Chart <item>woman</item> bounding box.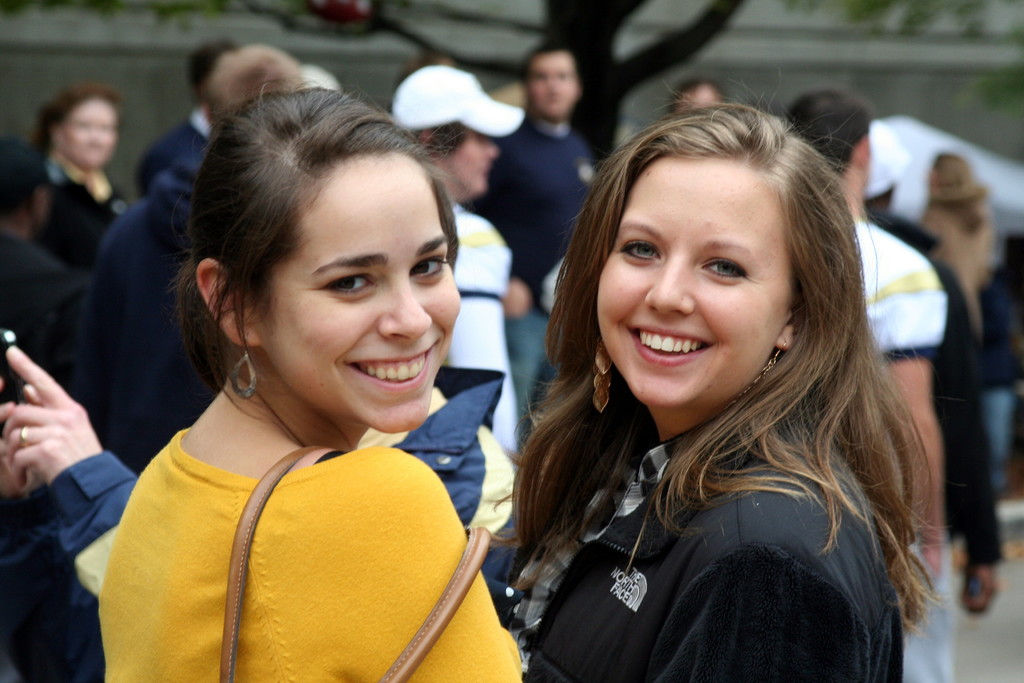
Charted: rect(387, 65, 522, 459).
